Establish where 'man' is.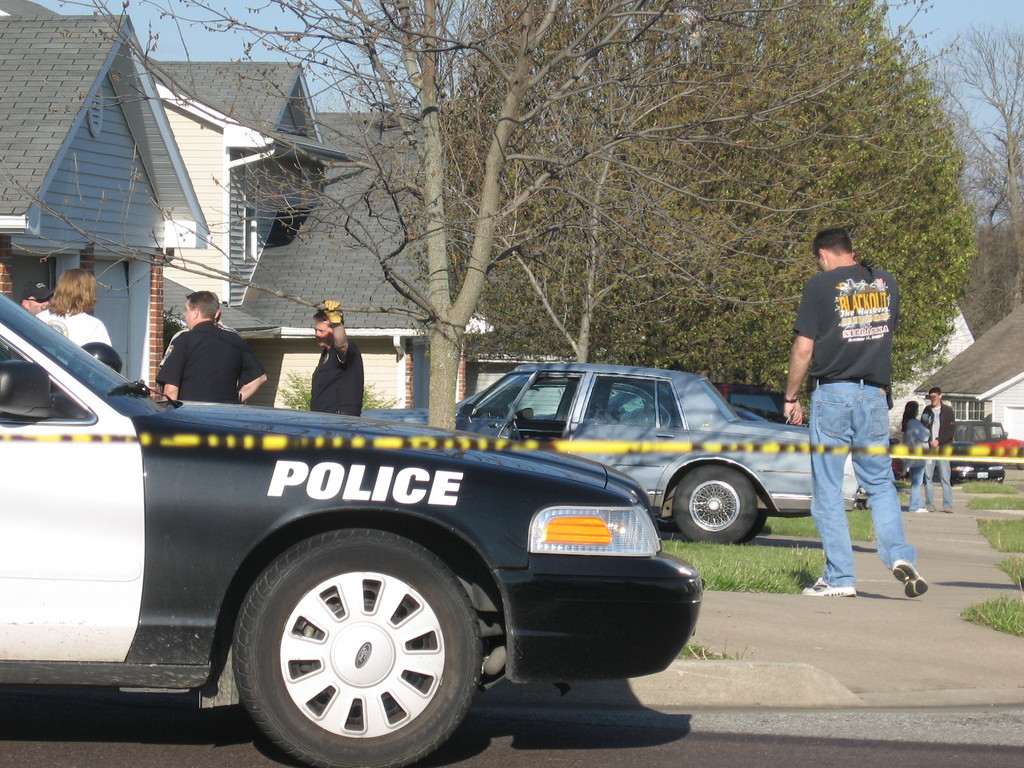
Established at detection(915, 386, 957, 511).
